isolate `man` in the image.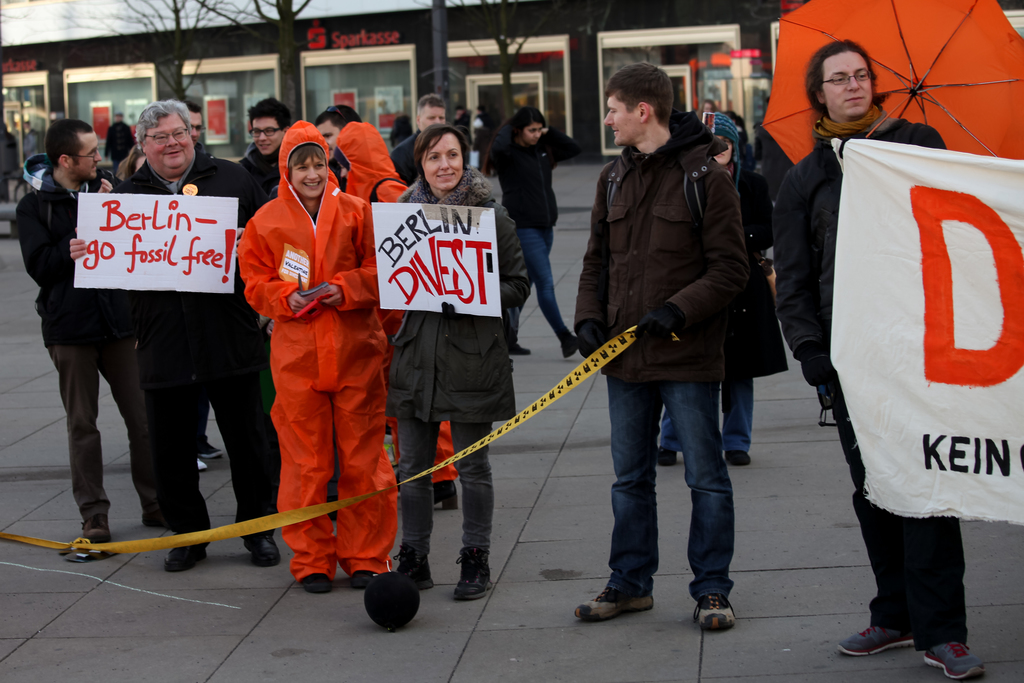
Isolated region: left=184, top=101, right=209, bottom=150.
